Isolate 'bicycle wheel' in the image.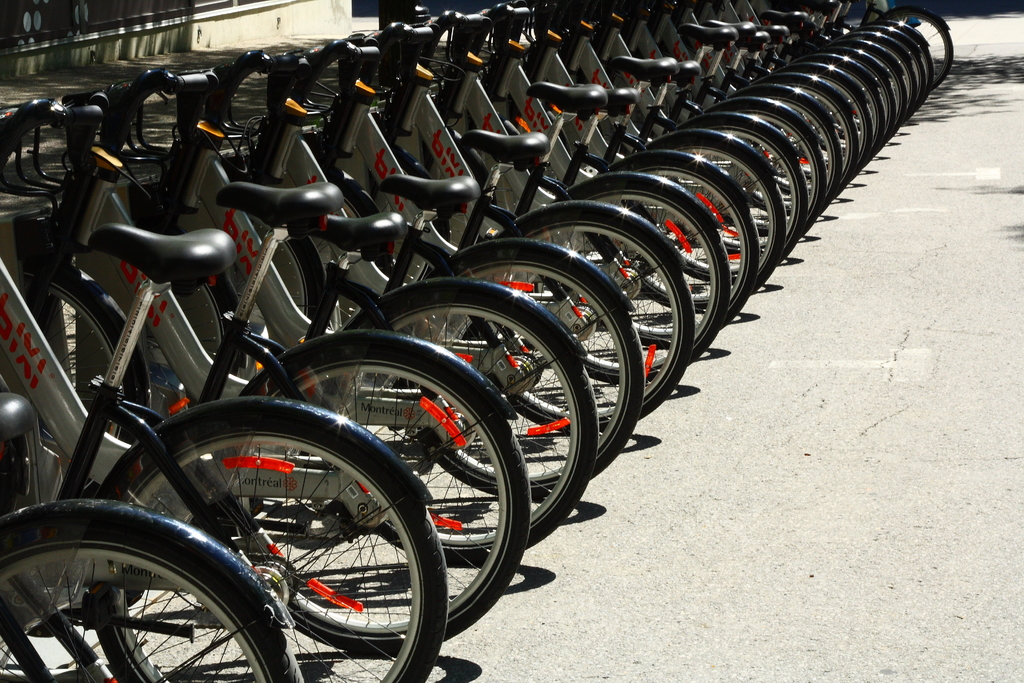
Isolated region: {"x1": 492, "y1": 199, "x2": 701, "y2": 436}.
